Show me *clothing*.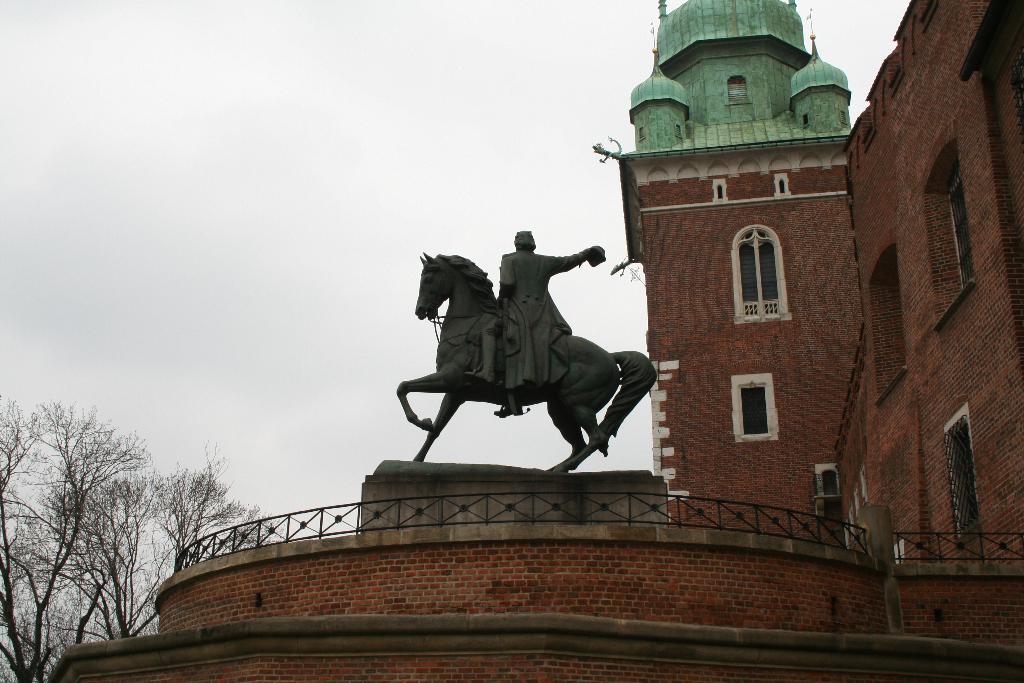
*clothing* is here: [left=508, top=254, right=584, bottom=406].
